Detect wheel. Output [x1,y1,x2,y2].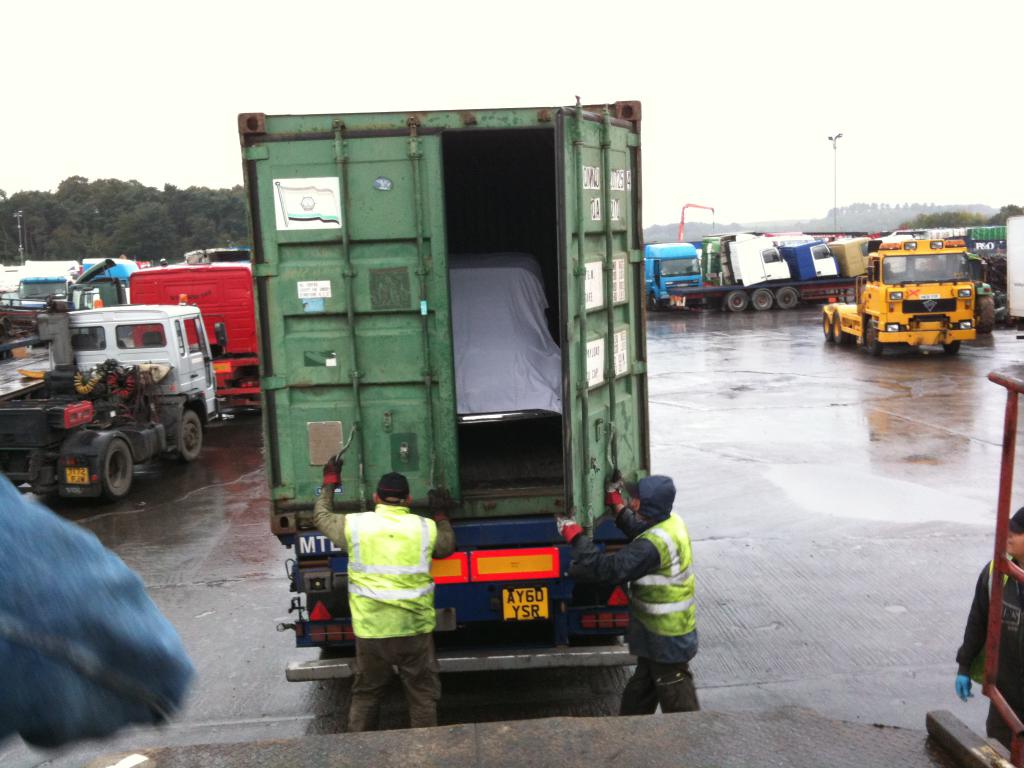
[832,311,848,345].
